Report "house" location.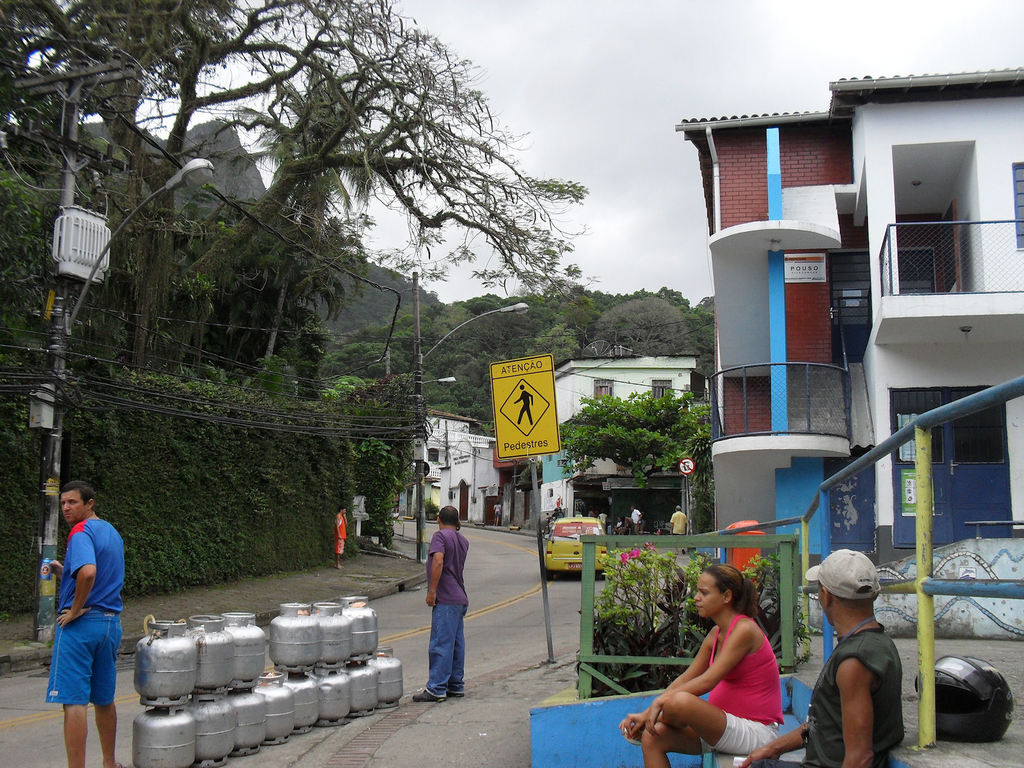
Report: [x1=871, y1=63, x2=1016, y2=588].
